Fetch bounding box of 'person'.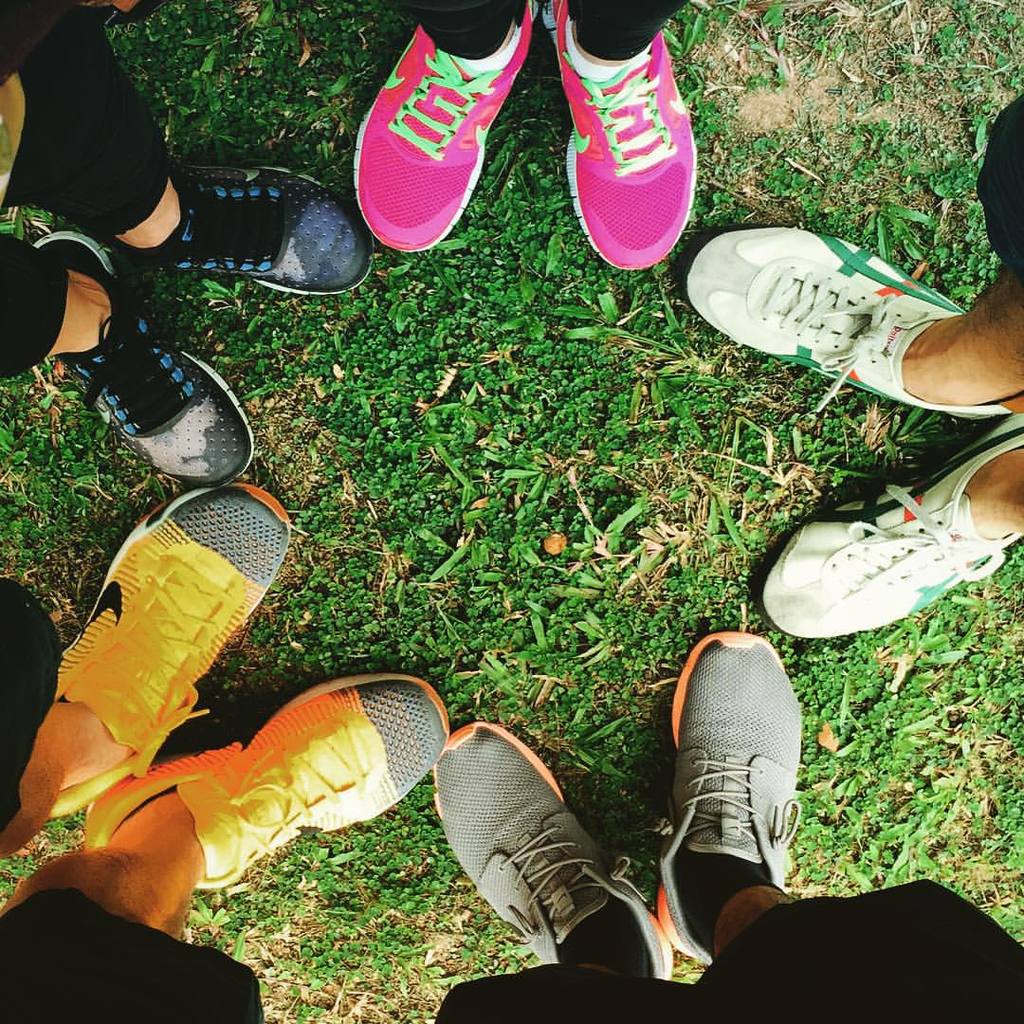
Bbox: 430:634:1023:1023.
